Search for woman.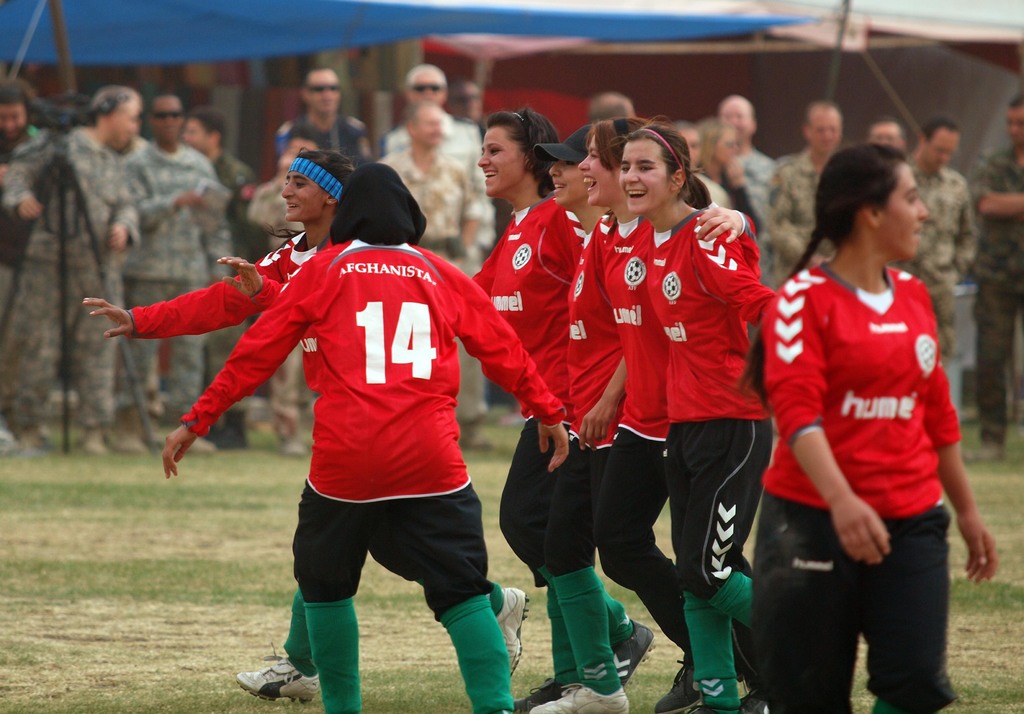
Found at (left=465, top=110, right=664, bottom=692).
